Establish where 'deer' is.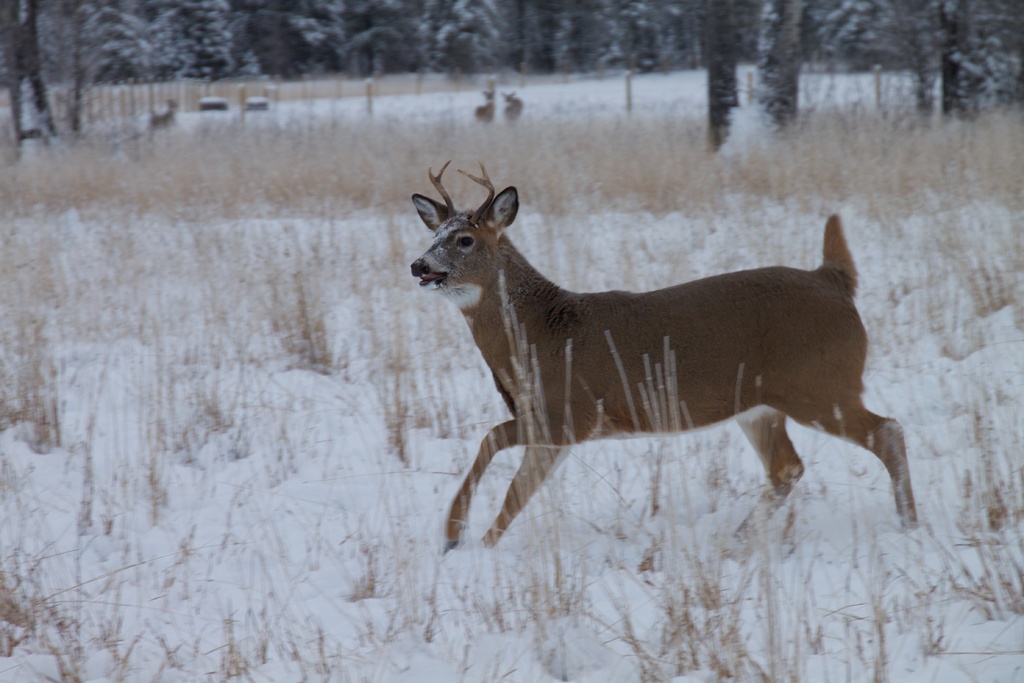
Established at bbox(504, 89, 522, 122).
